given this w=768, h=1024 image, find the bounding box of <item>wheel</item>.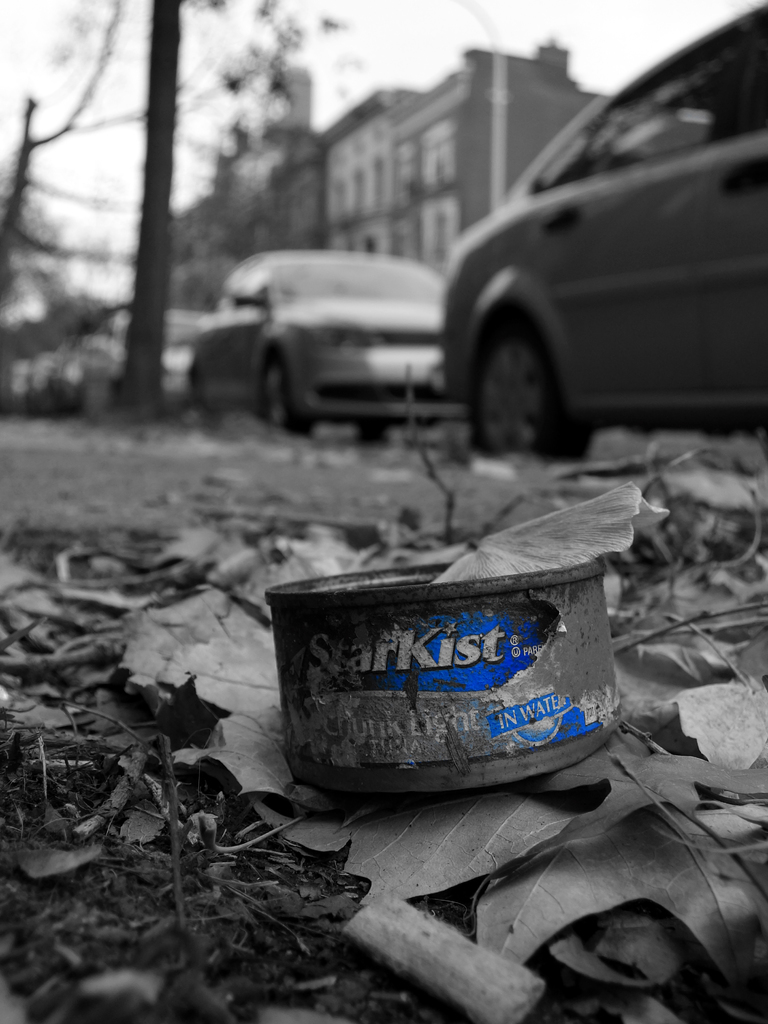
box=[188, 375, 223, 417].
